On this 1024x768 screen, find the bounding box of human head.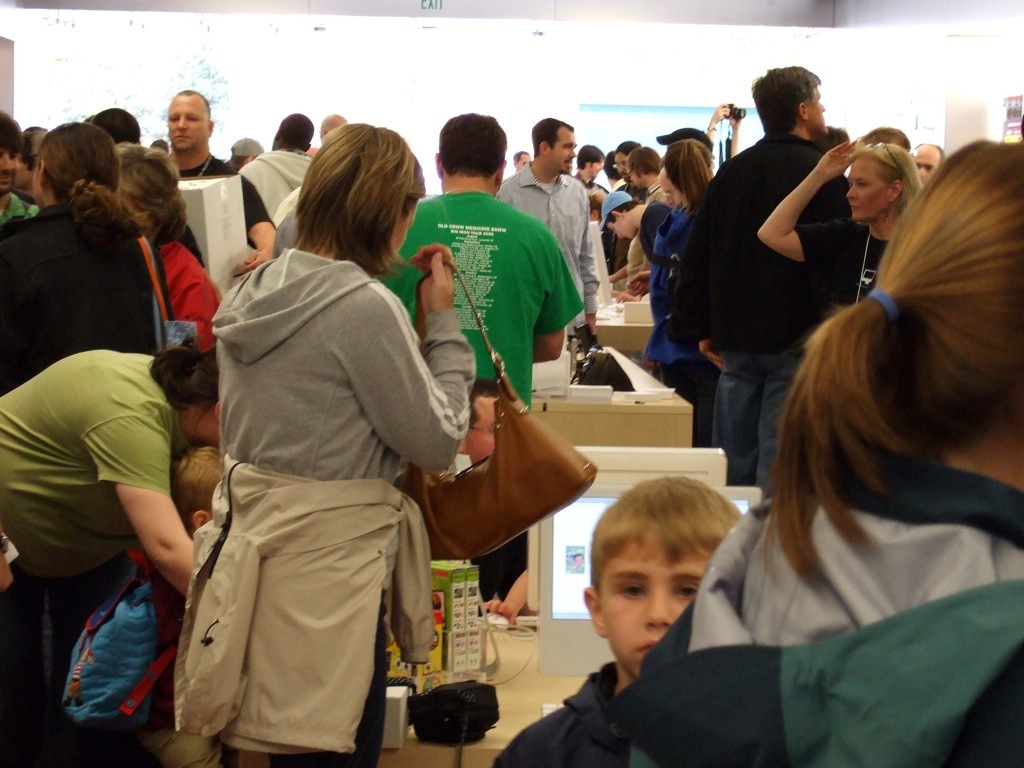
Bounding box: {"left": 909, "top": 142, "right": 949, "bottom": 178}.
